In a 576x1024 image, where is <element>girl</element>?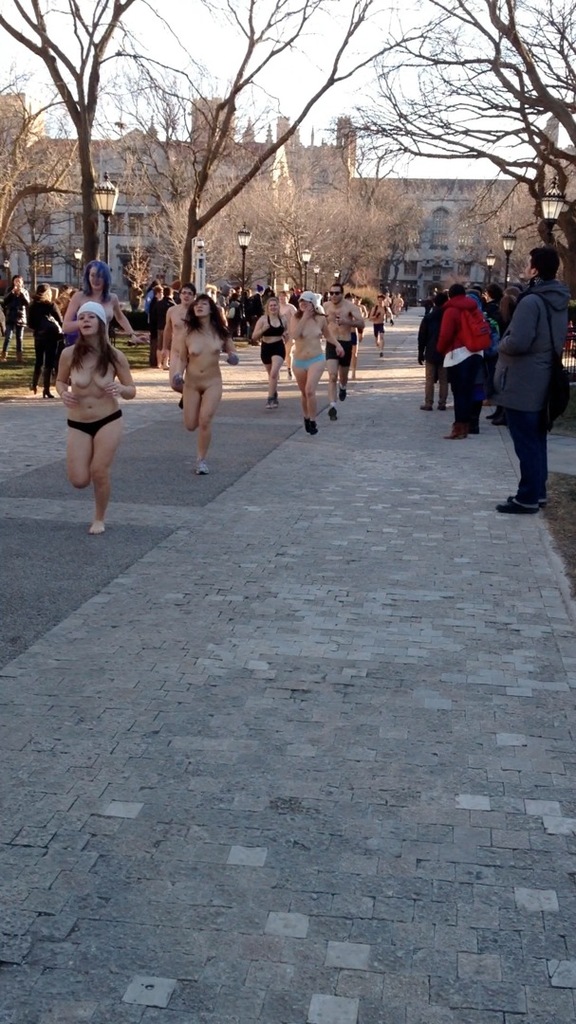
box=[52, 302, 132, 533].
